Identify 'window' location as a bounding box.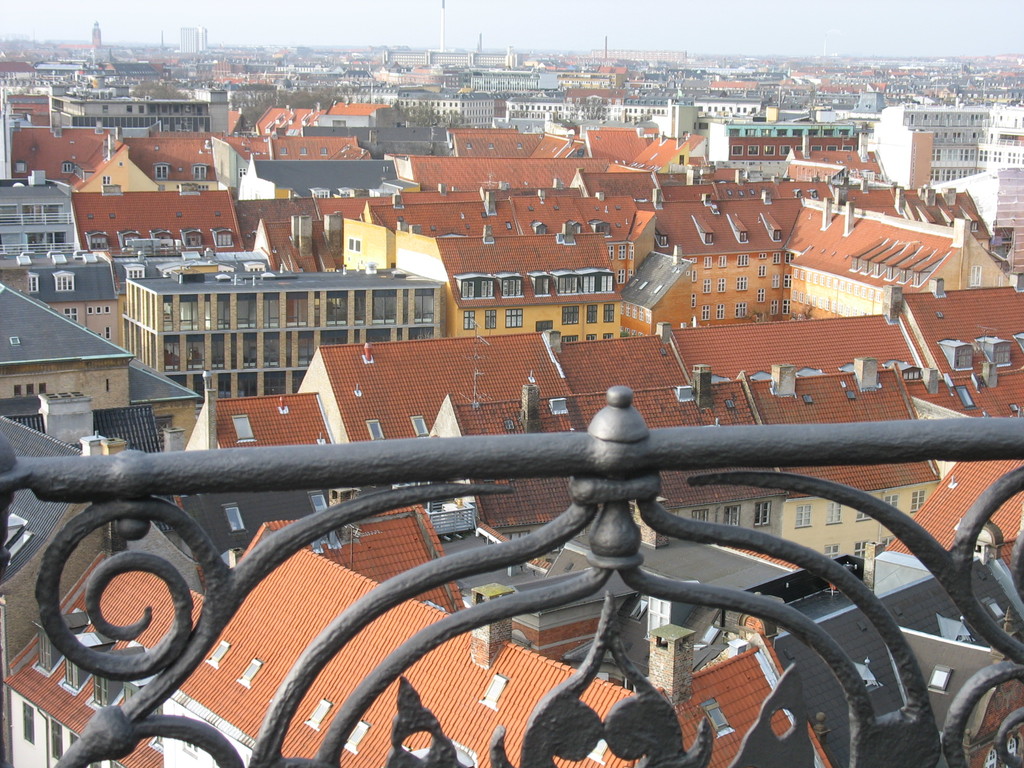
(752, 500, 771, 524).
